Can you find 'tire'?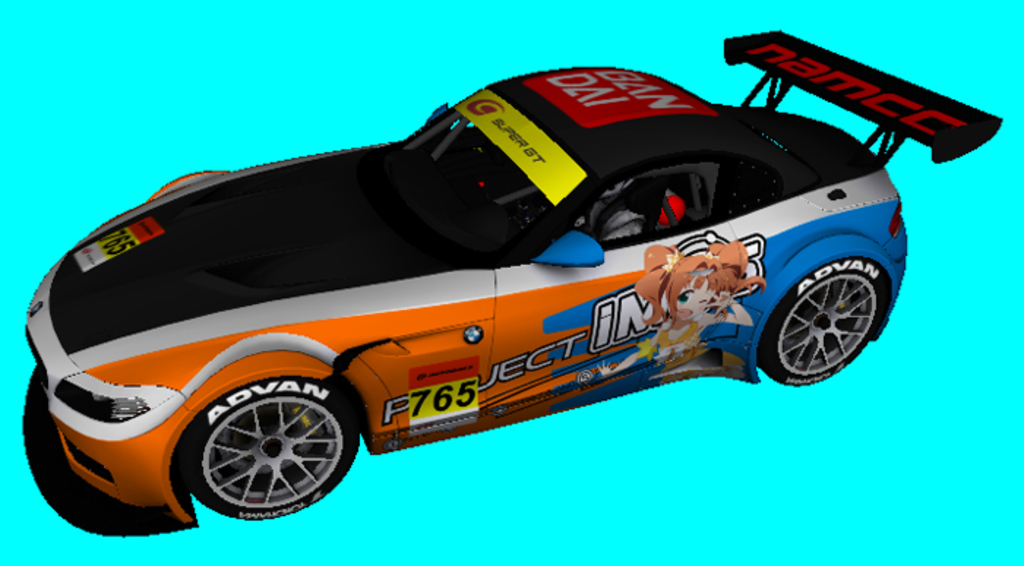
Yes, bounding box: 756,257,892,390.
